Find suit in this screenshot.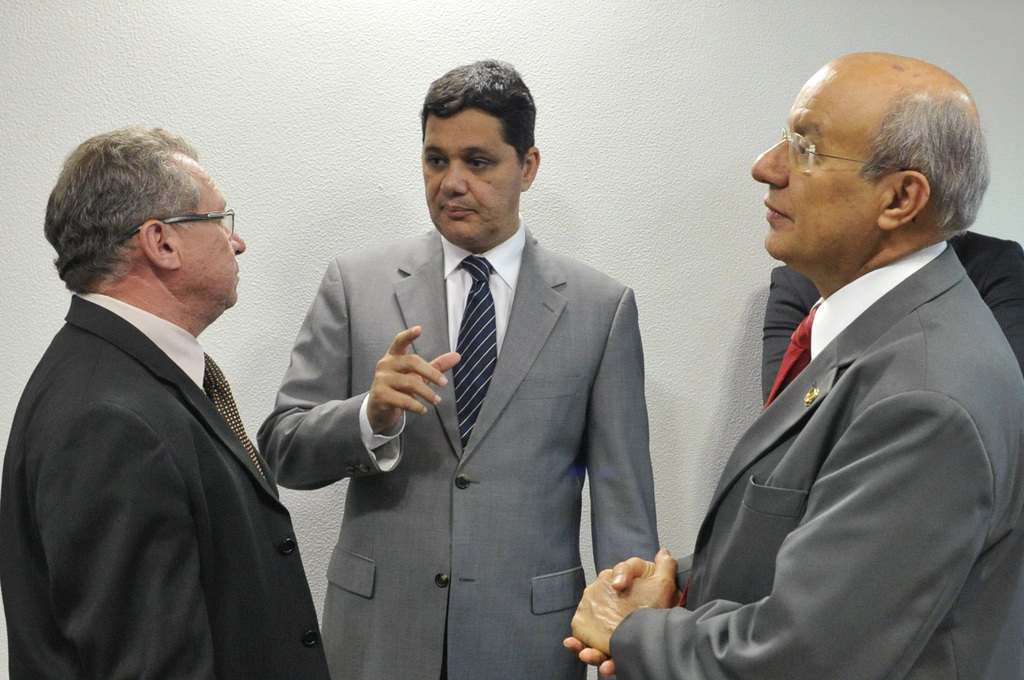
The bounding box for suit is region(761, 229, 1023, 401).
